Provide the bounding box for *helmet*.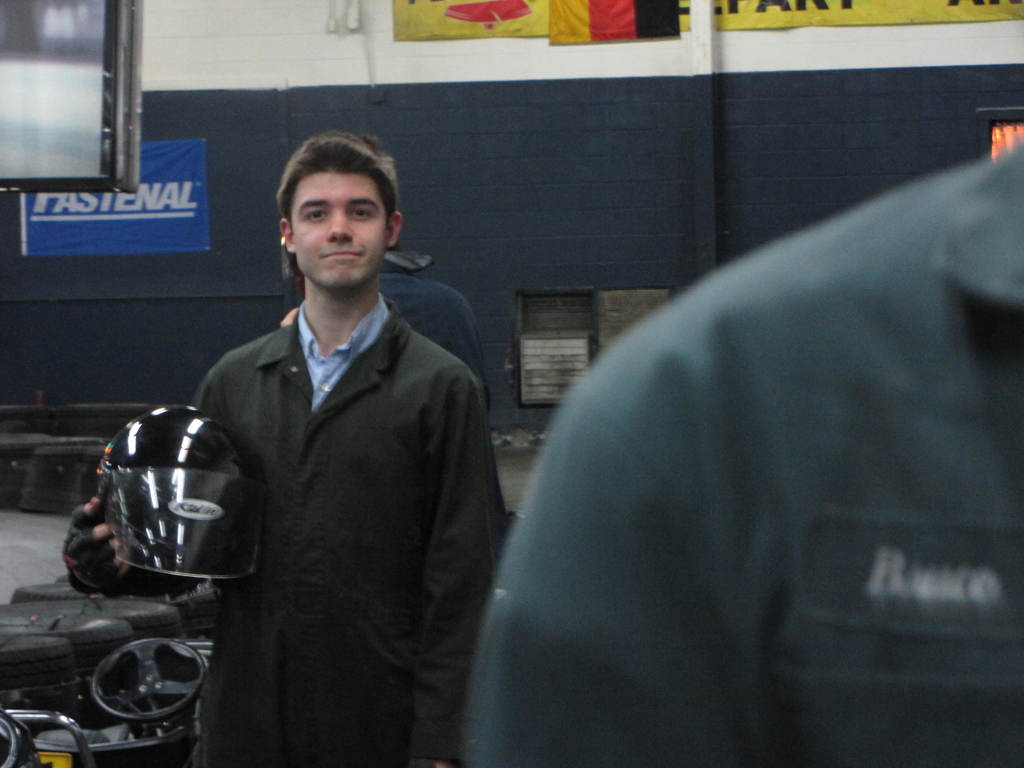
bbox(95, 397, 266, 593).
